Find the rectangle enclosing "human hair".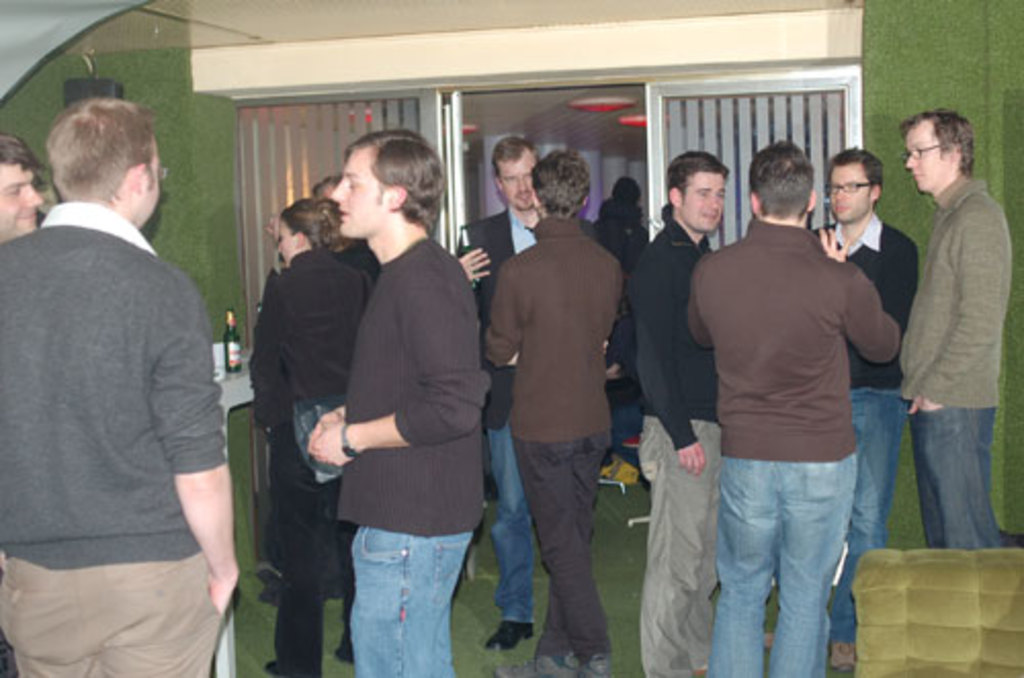
box(31, 92, 150, 223).
